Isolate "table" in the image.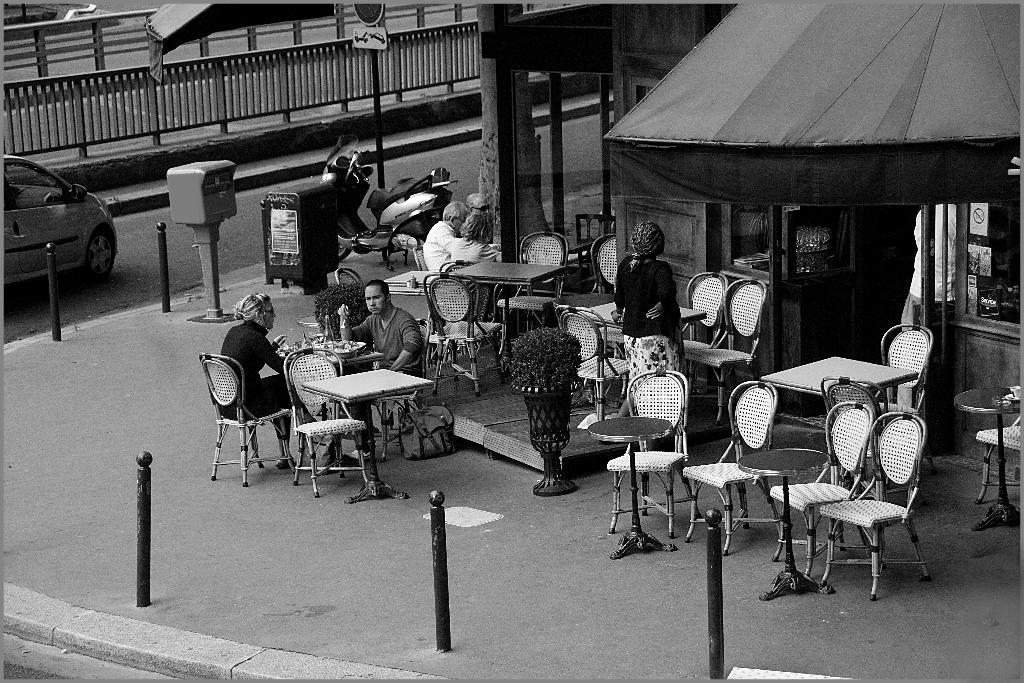
Isolated region: Rect(275, 359, 429, 486).
